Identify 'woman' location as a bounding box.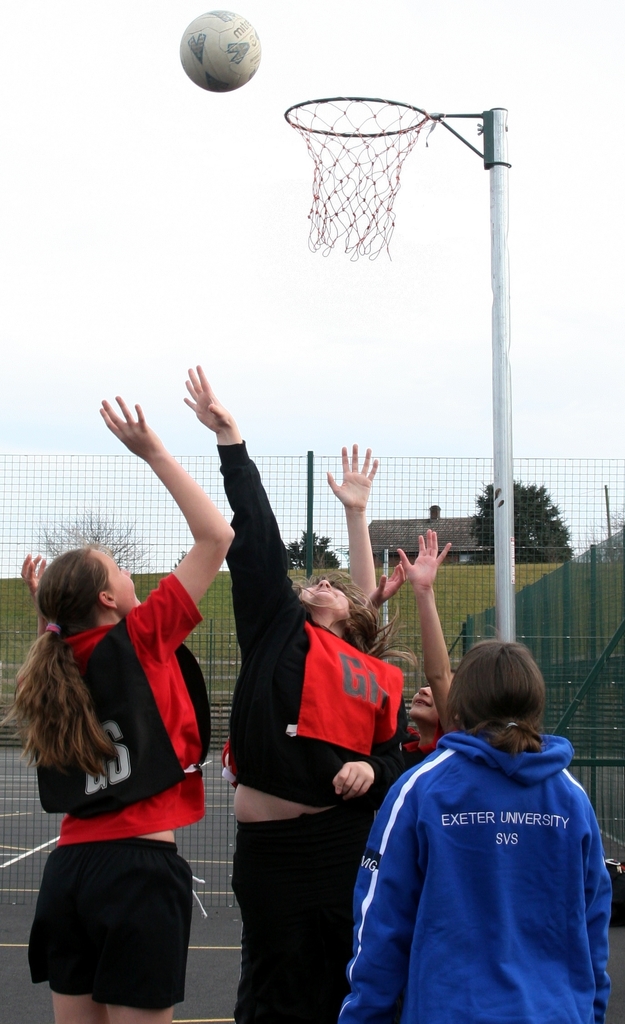
x1=336, y1=630, x2=612, y2=1023.
